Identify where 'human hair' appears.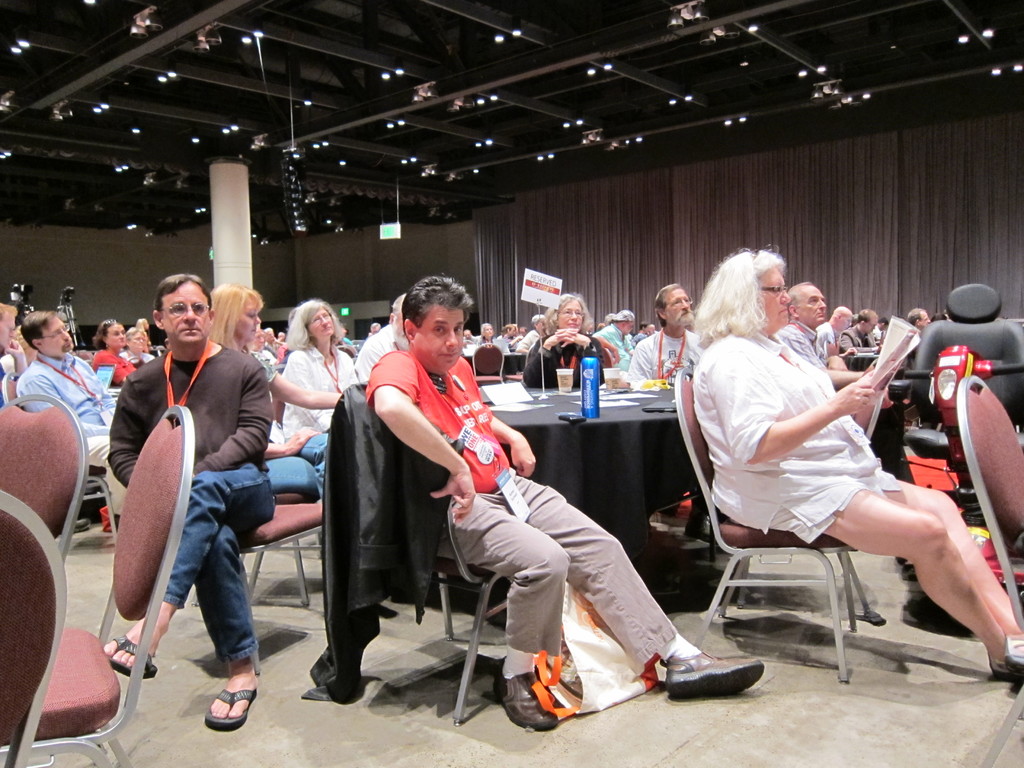
Appears at bbox=(210, 282, 264, 351).
